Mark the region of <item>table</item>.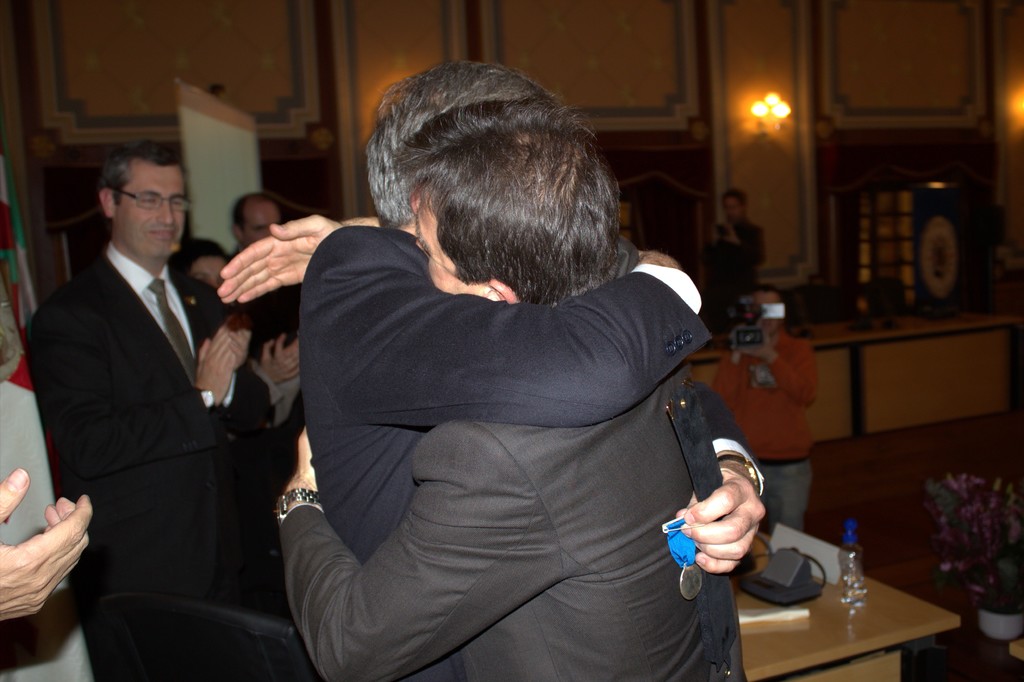
Region: x1=719, y1=512, x2=966, y2=681.
